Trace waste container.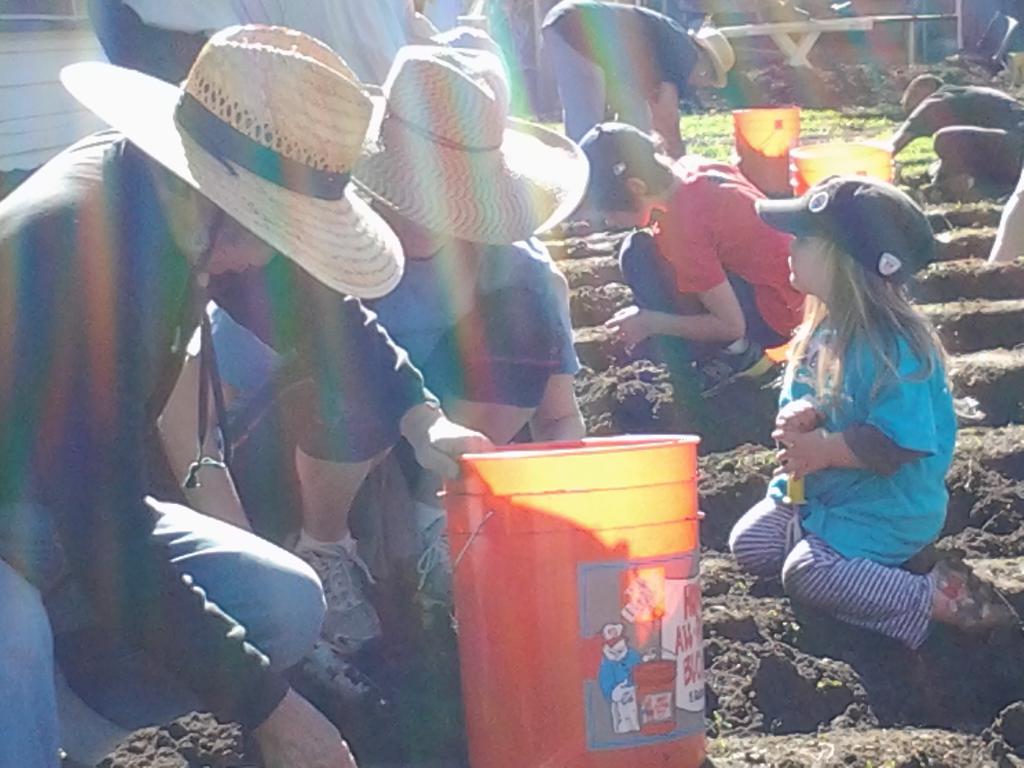
Traced to select_region(421, 436, 709, 767).
